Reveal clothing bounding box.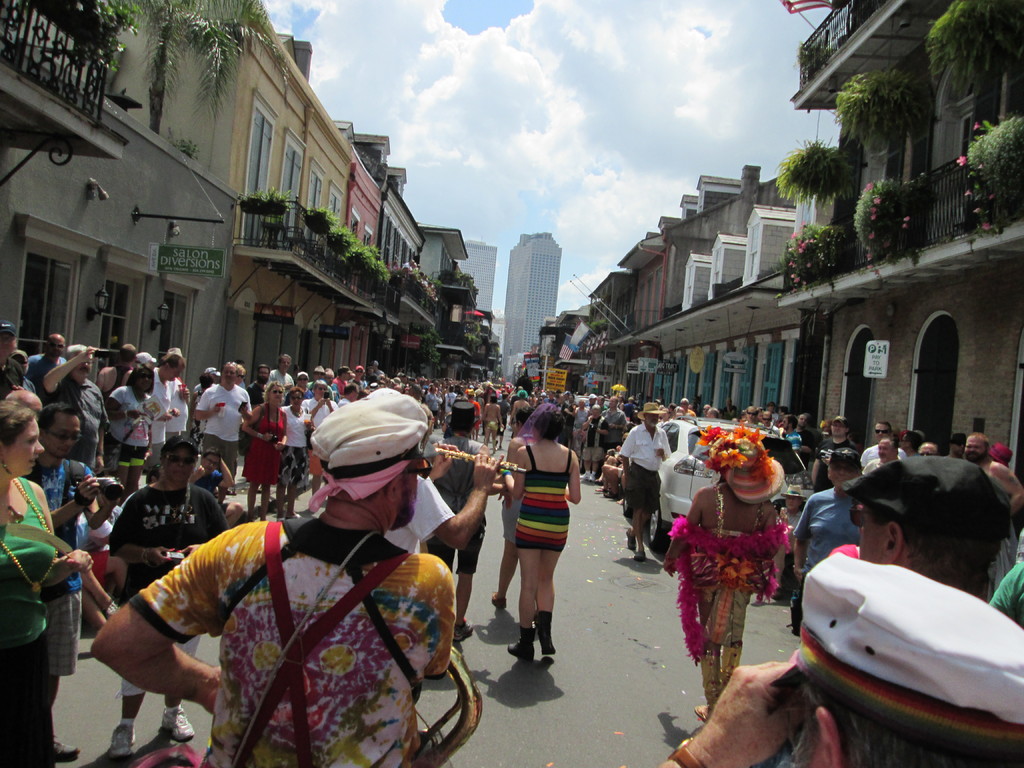
Revealed: [114,477,228,698].
